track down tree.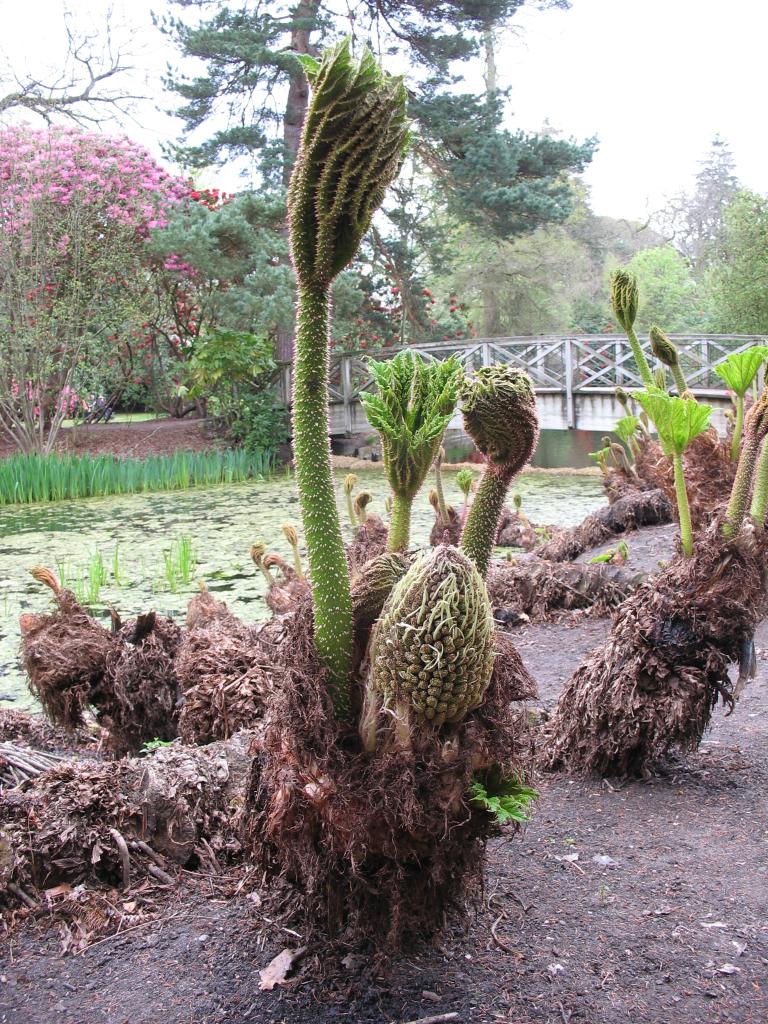
Tracked to 19:99:221:429.
